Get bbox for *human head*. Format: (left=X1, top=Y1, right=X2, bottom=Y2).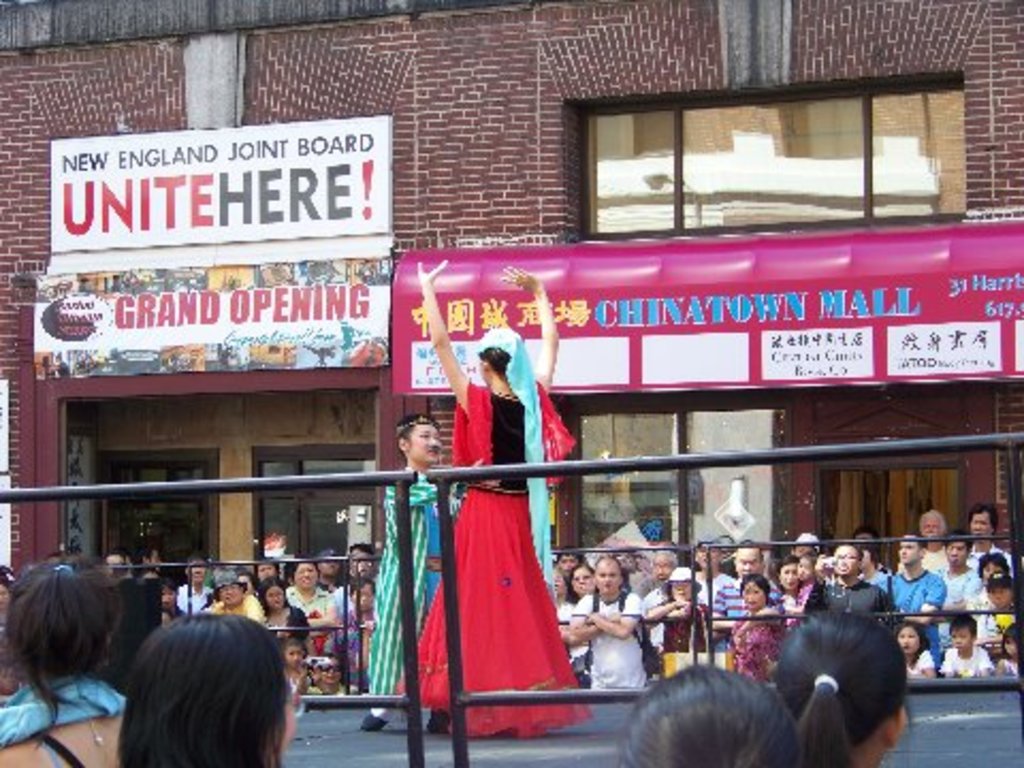
(left=350, top=548, right=373, bottom=580).
